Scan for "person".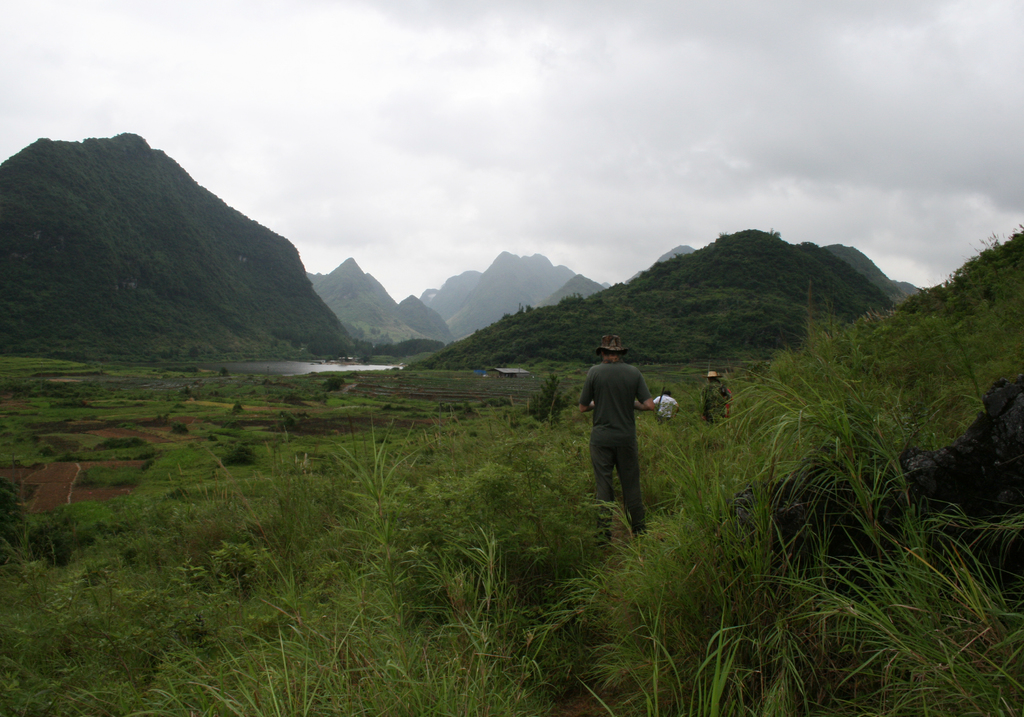
Scan result: Rect(657, 390, 677, 421).
